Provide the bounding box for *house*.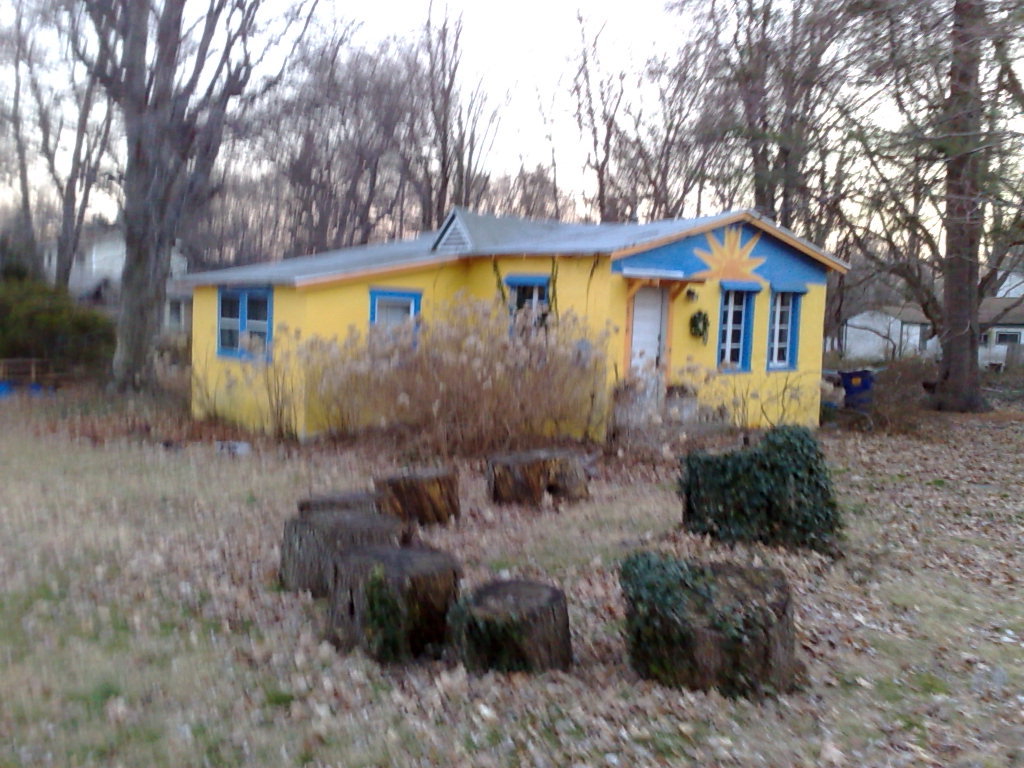
bbox=(164, 201, 851, 450).
